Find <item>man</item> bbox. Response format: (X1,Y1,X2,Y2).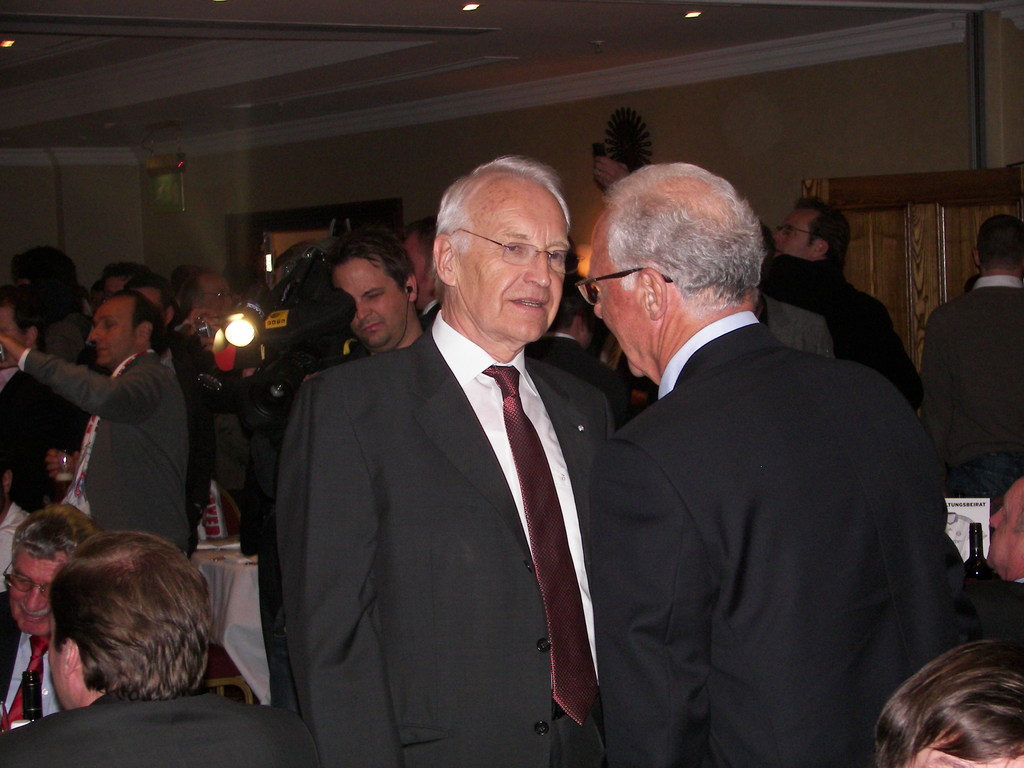
(588,164,954,767).
